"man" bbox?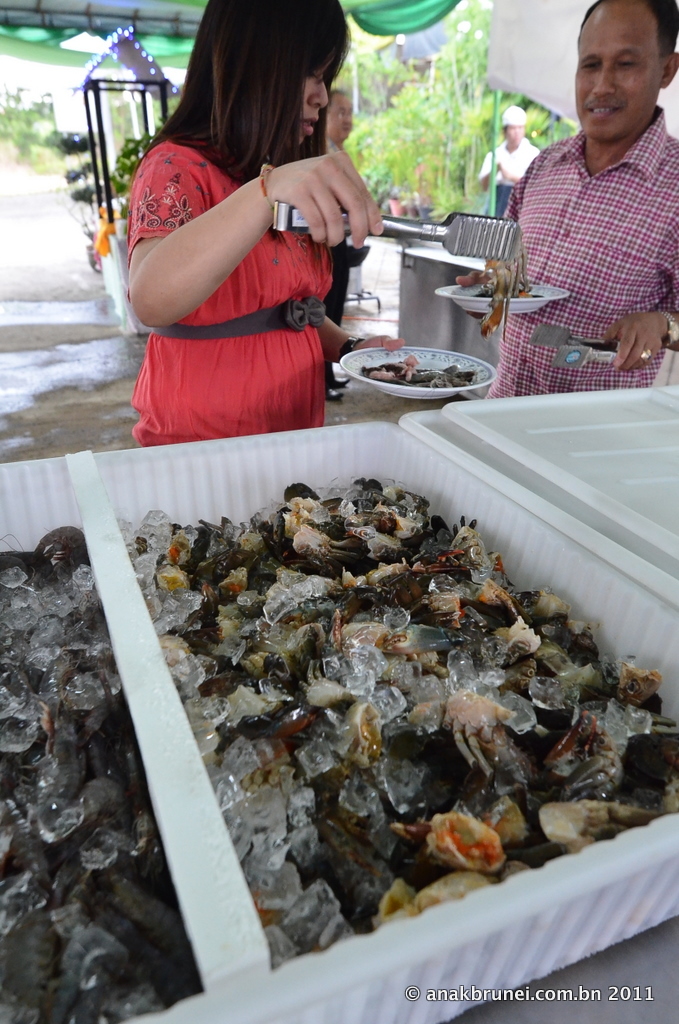
323,87,351,405
